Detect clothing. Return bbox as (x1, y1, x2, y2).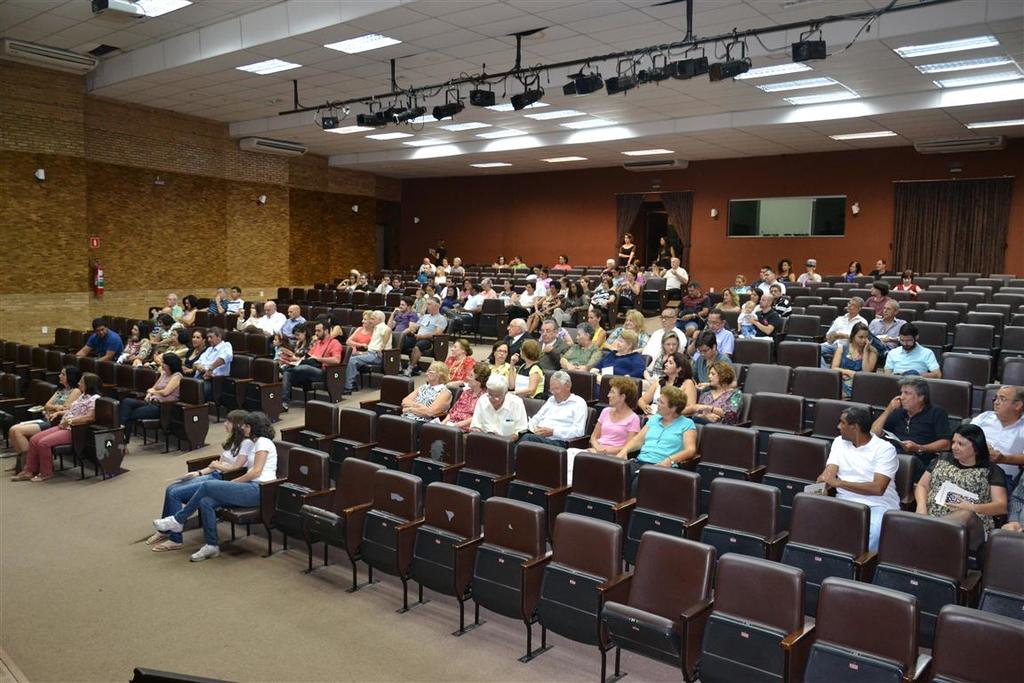
(396, 321, 748, 497).
